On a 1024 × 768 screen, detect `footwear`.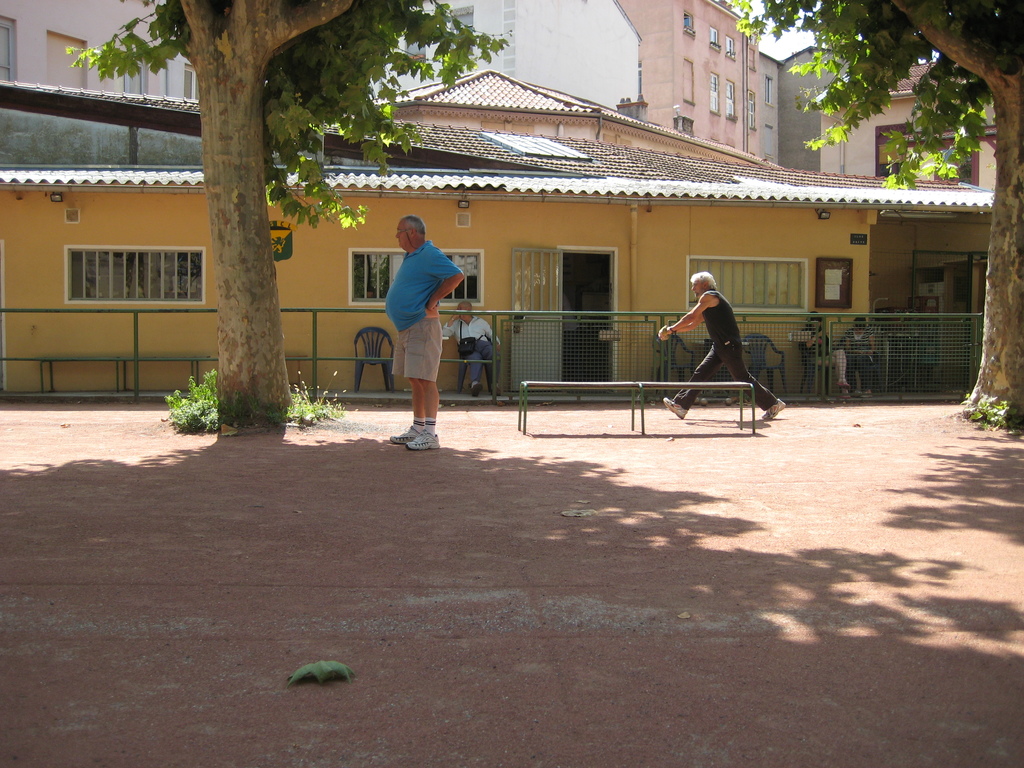
box=[491, 384, 501, 395].
